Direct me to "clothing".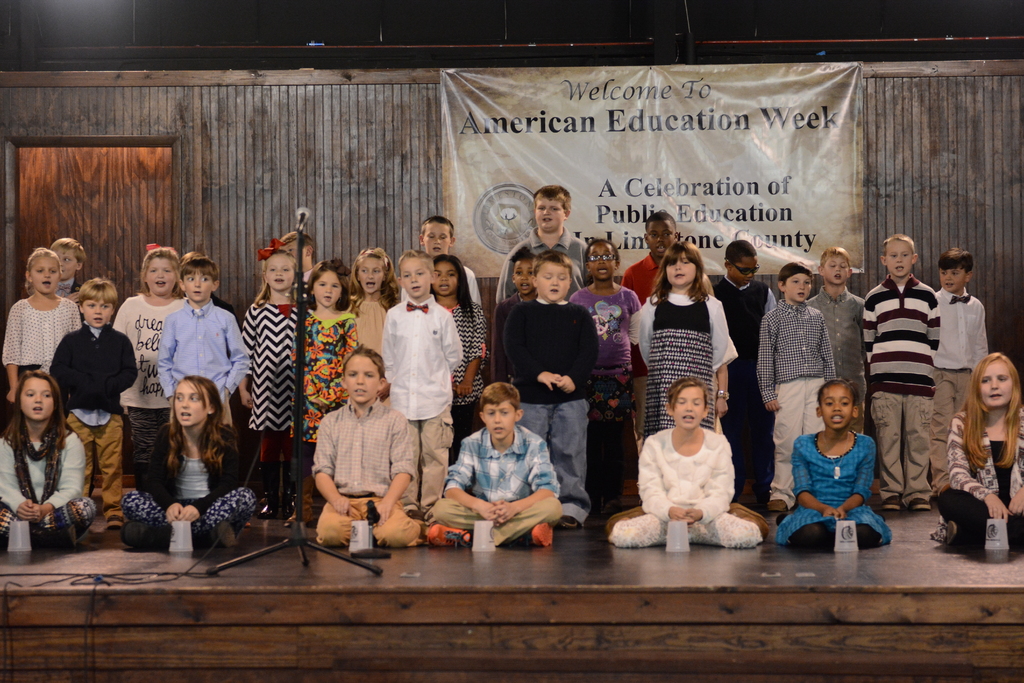
Direction: (154, 429, 227, 513).
